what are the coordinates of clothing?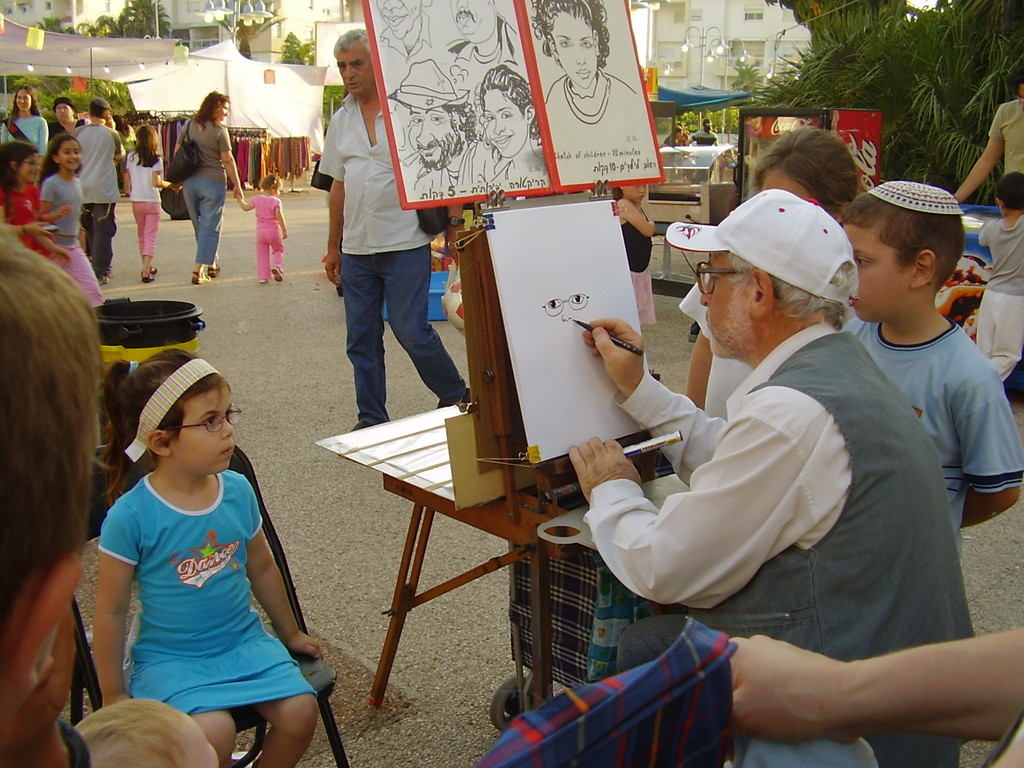
l=835, t=311, r=1023, b=560.
